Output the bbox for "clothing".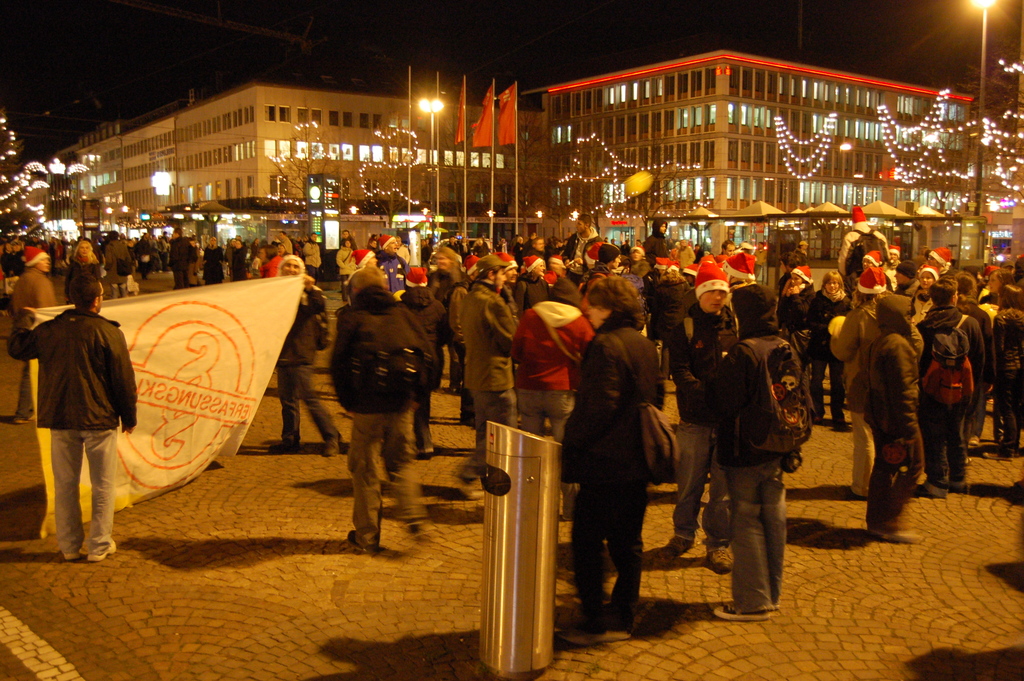
<box>588,259,620,286</box>.
